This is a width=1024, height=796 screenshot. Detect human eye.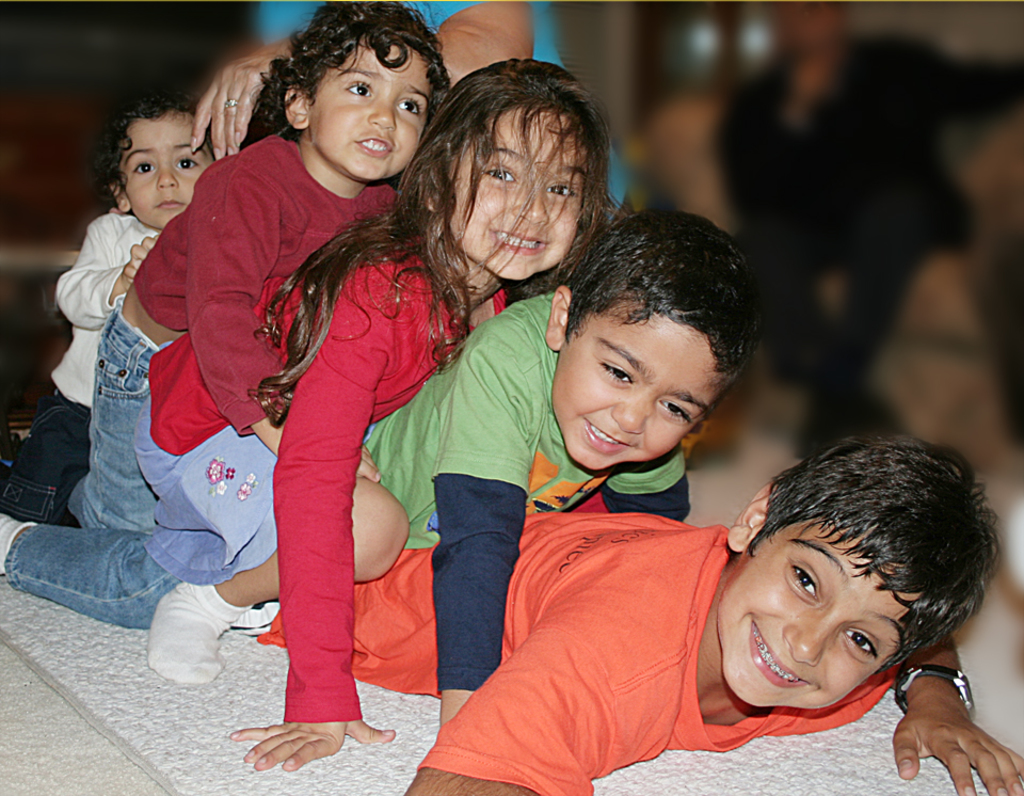
l=604, t=357, r=634, b=387.
